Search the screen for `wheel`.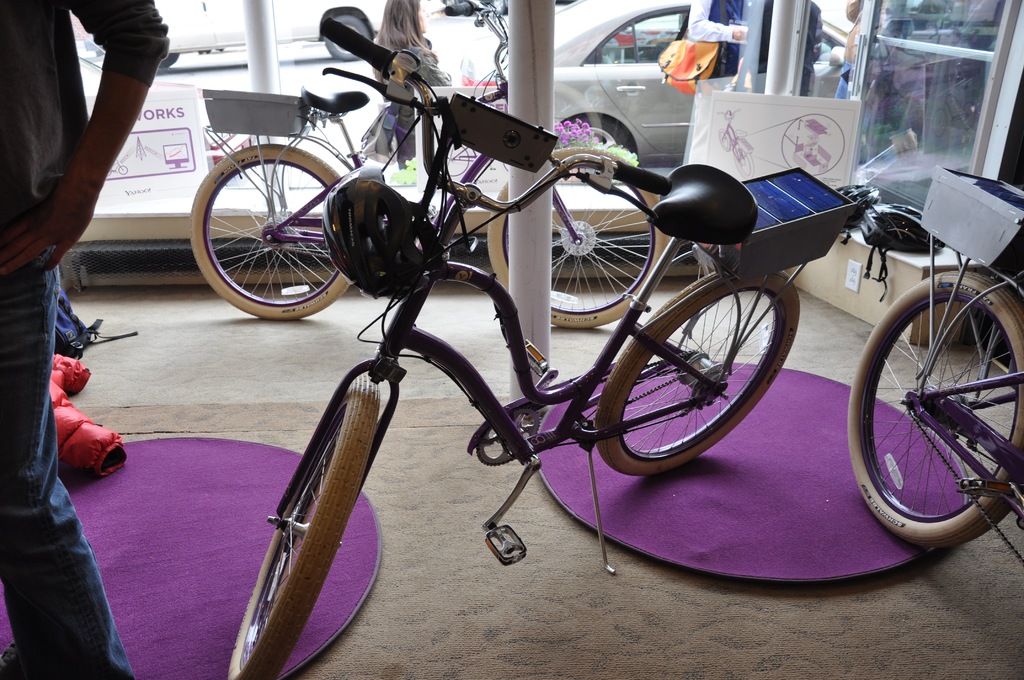
Found at (489,147,668,329).
